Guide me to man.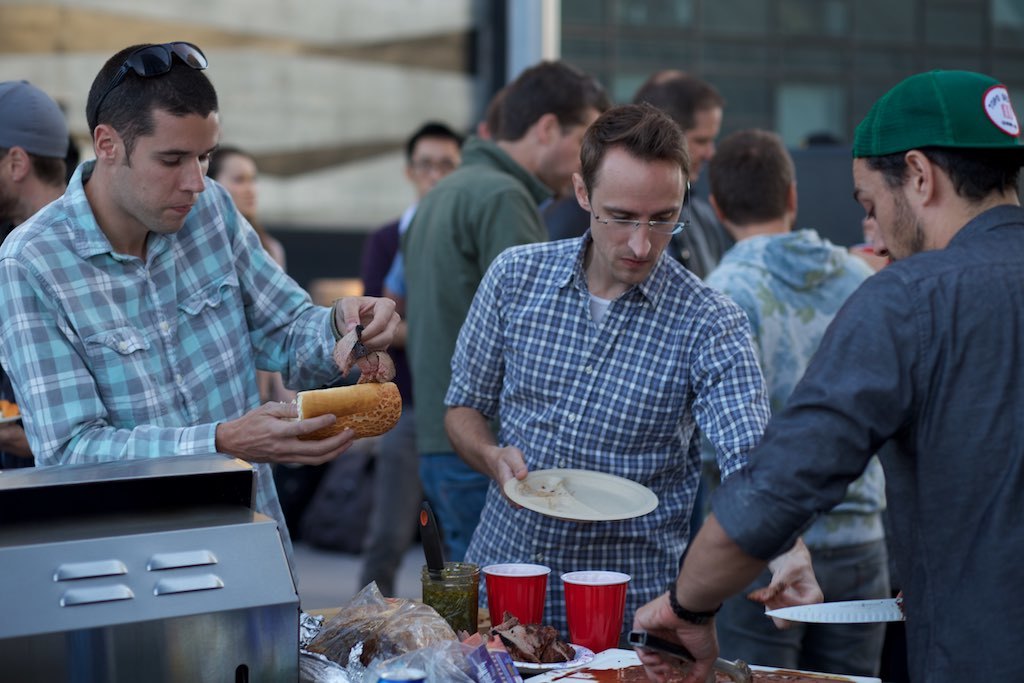
Guidance: <region>632, 69, 1023, 682</region>.
